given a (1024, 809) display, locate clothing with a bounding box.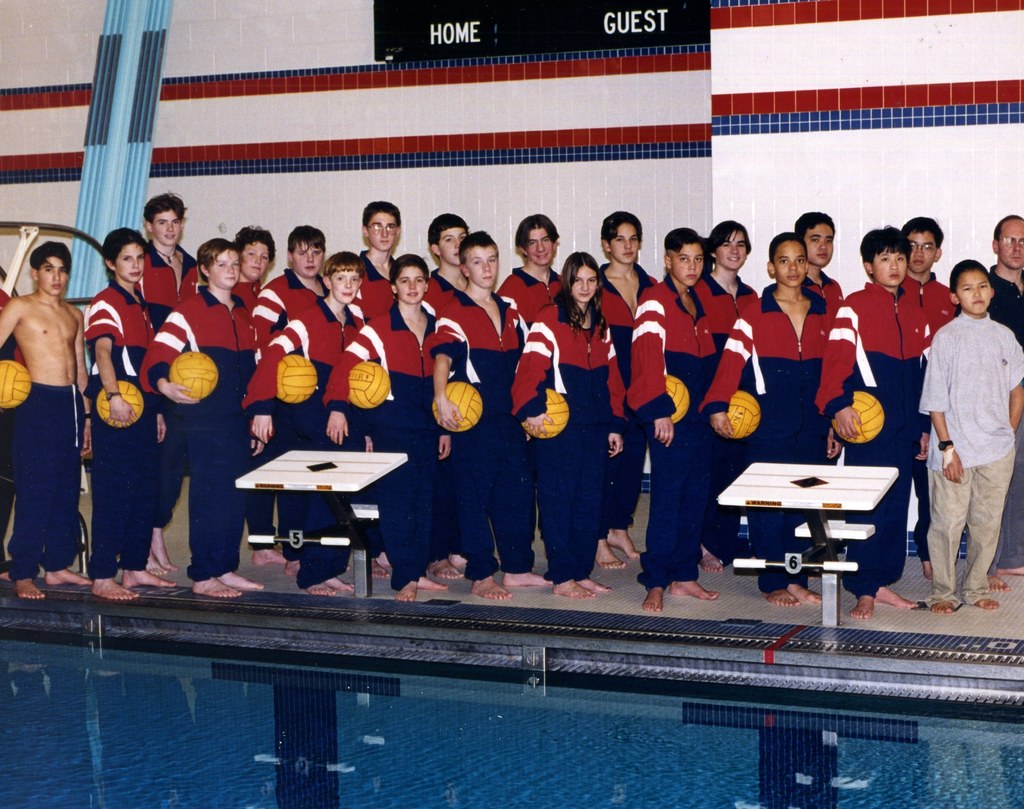
Located: x1=714, y1=285, x2=842, y2=584.
